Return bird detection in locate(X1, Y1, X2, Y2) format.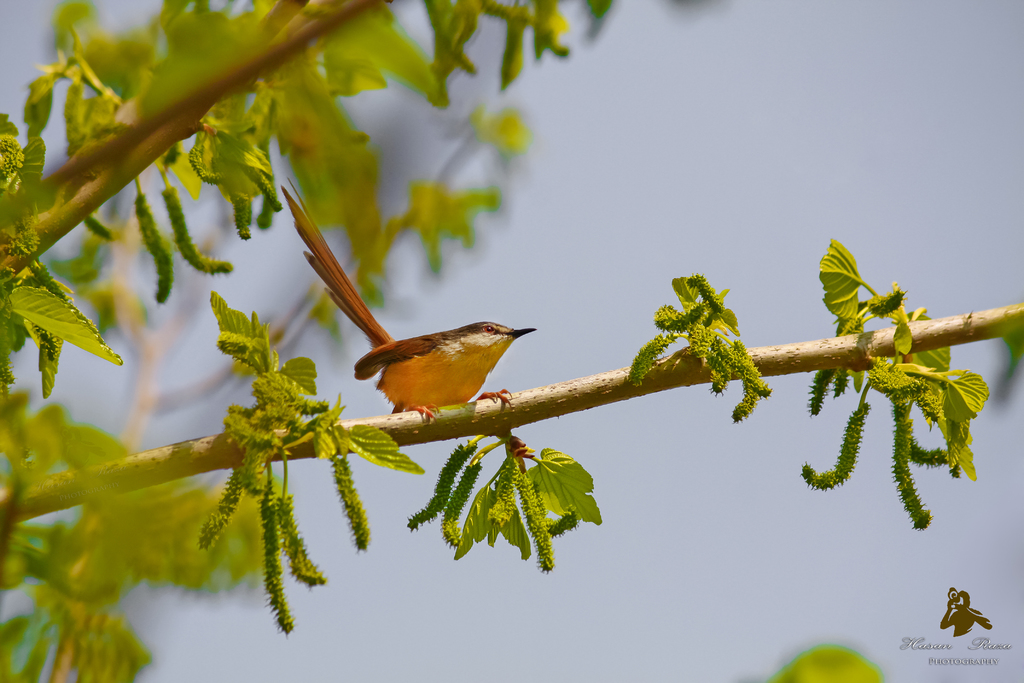
locate(285, 169, 532, 425).
